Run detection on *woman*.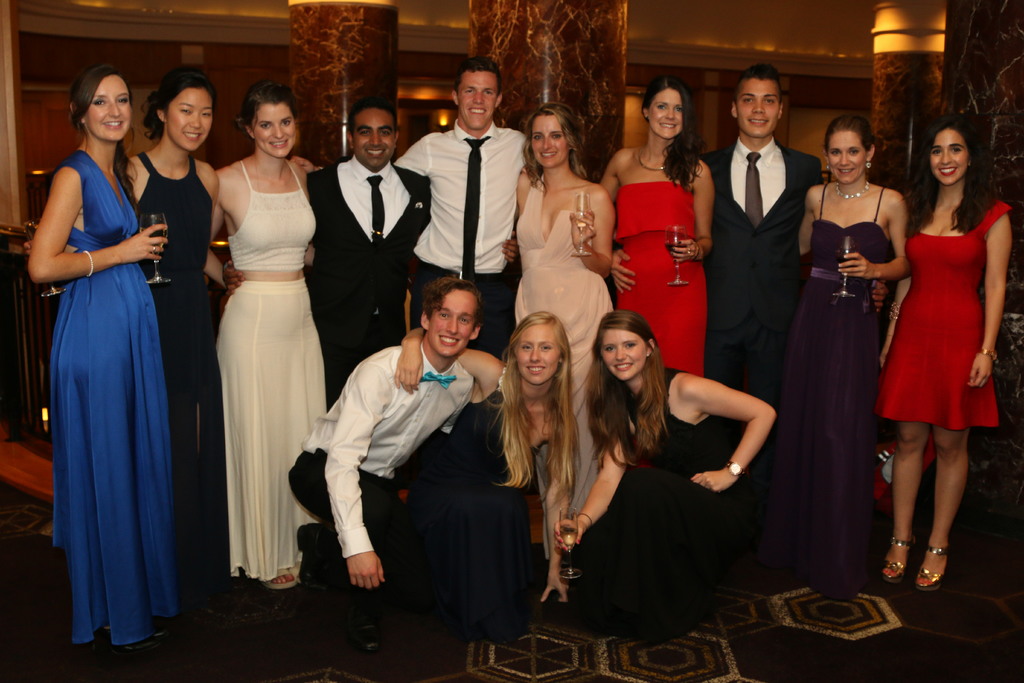
Result: (x1=552, y1=308, x2=779, y2=646).
